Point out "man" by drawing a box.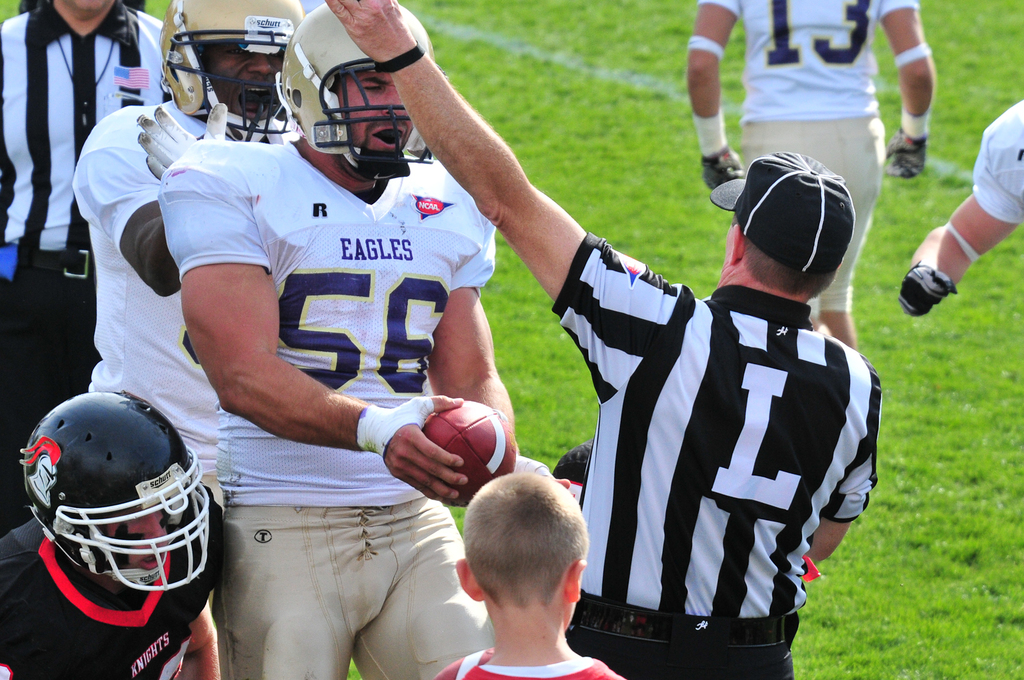
Rect(682, 0, 936, 350).
